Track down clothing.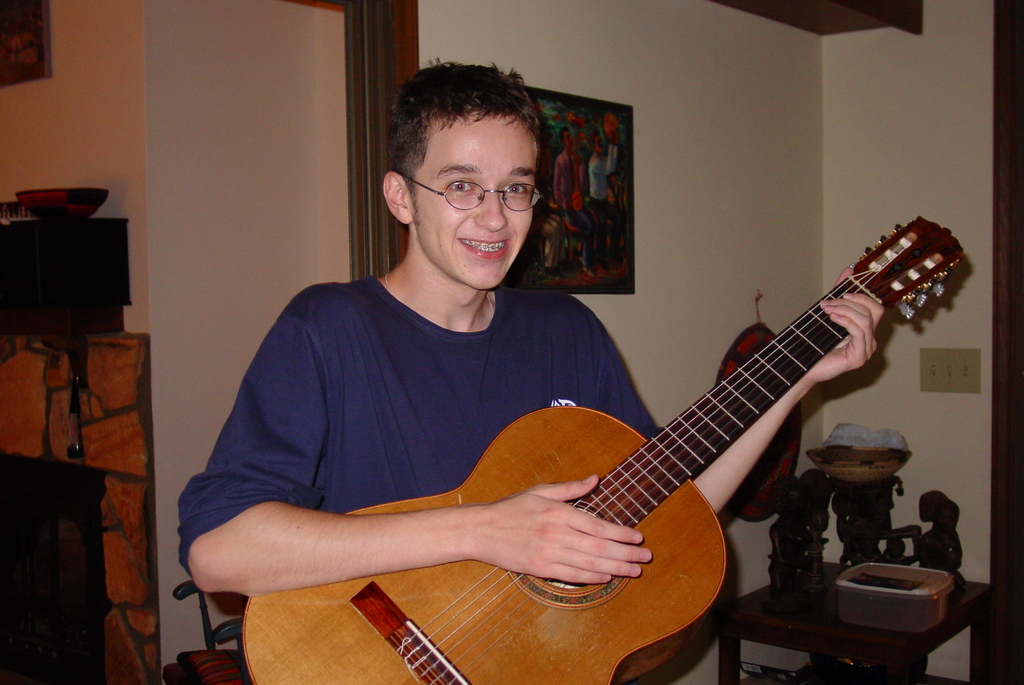
Tracked to x1=214 y1=239 x2=681 y2=636.
